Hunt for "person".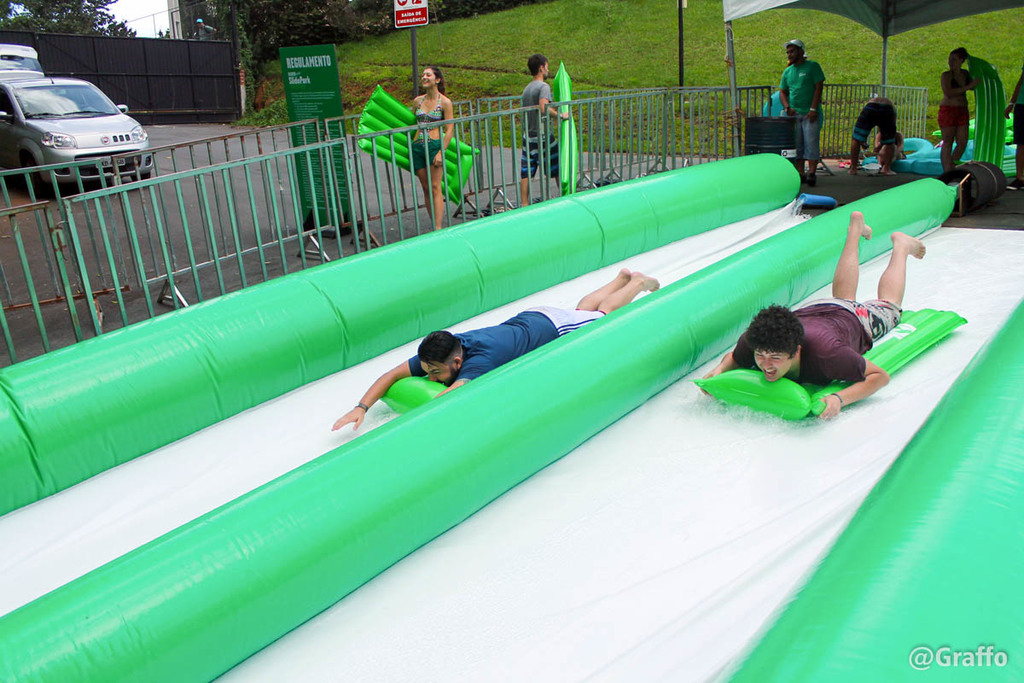
Hunted down at 780,30,845,157.
